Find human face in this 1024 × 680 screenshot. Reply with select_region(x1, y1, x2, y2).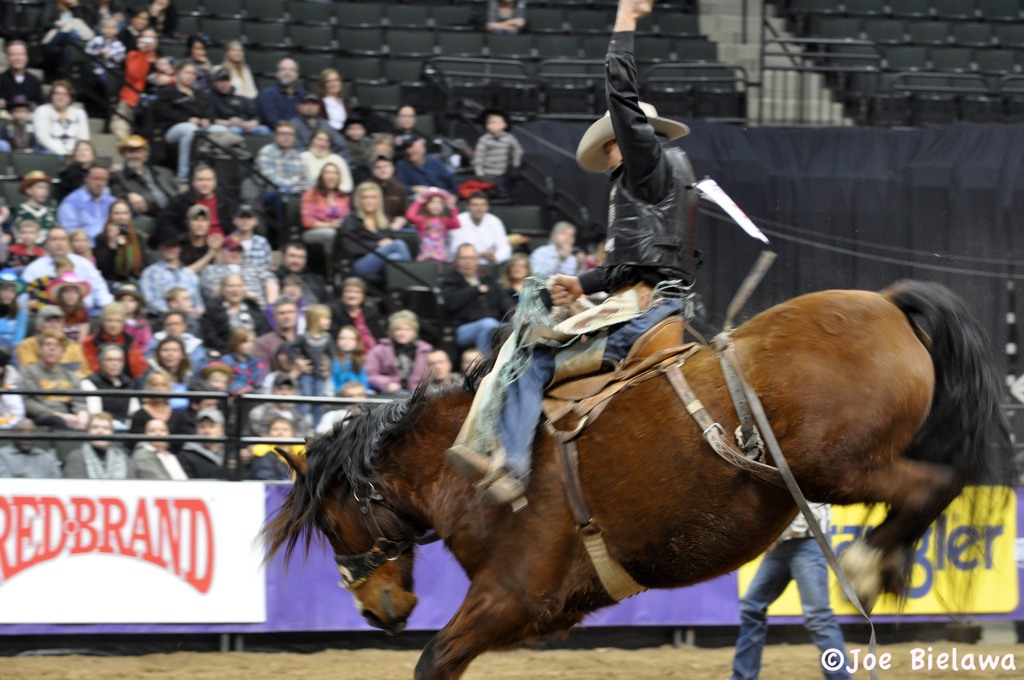
select_region(159, 337, 182, 369).
